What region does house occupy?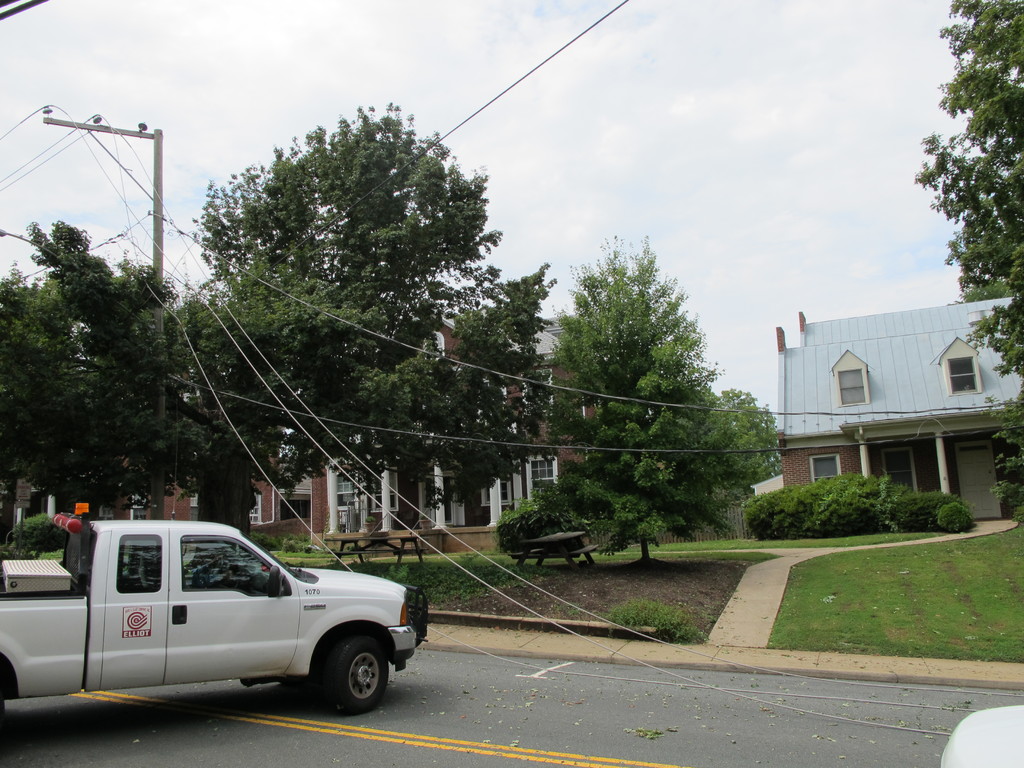
<region>735, 282, 1012, 525</region>.
